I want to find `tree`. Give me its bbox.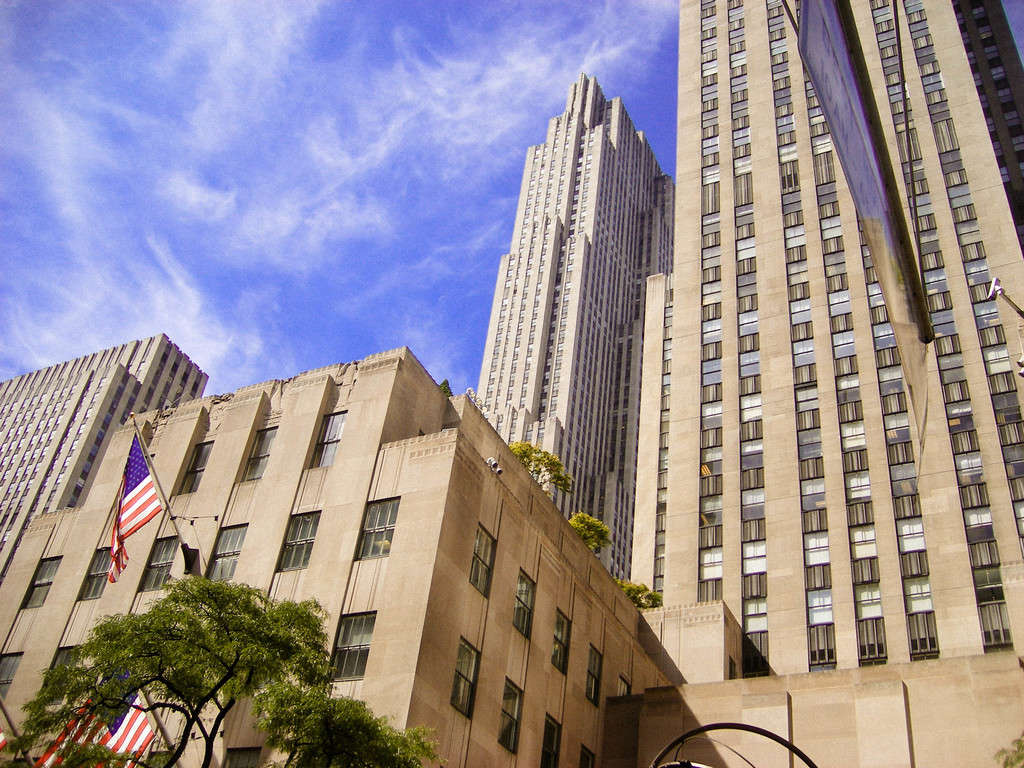
{"x1": 563, "y1": 512, "x2": 614, "y2": 559}.
